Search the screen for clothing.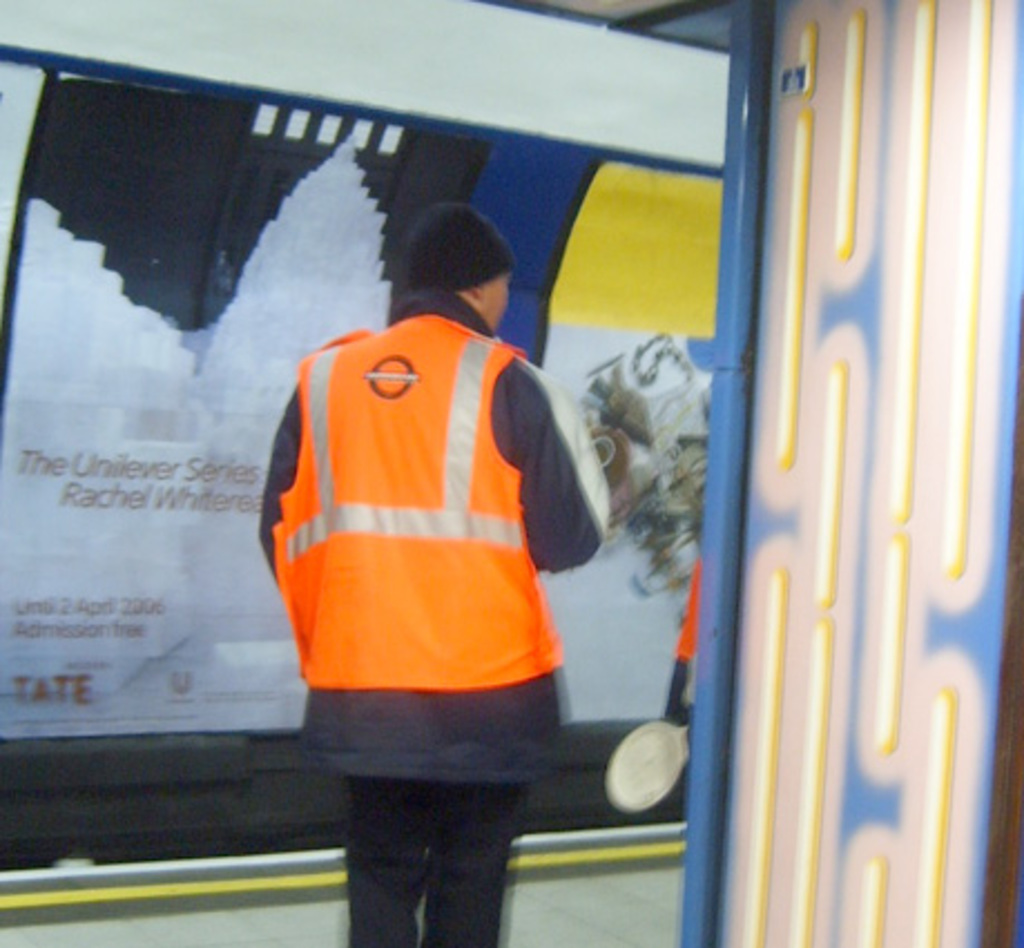
Found at bbox(257, 279, 598, 834).
